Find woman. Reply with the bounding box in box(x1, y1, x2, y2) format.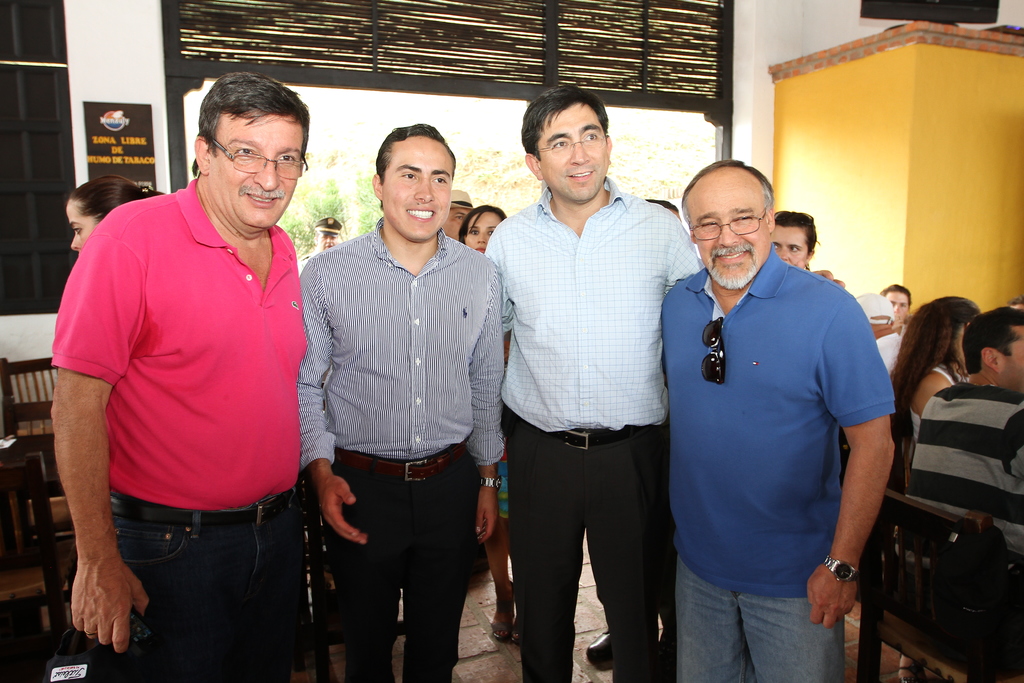
box(457, 204, 508, 641).
